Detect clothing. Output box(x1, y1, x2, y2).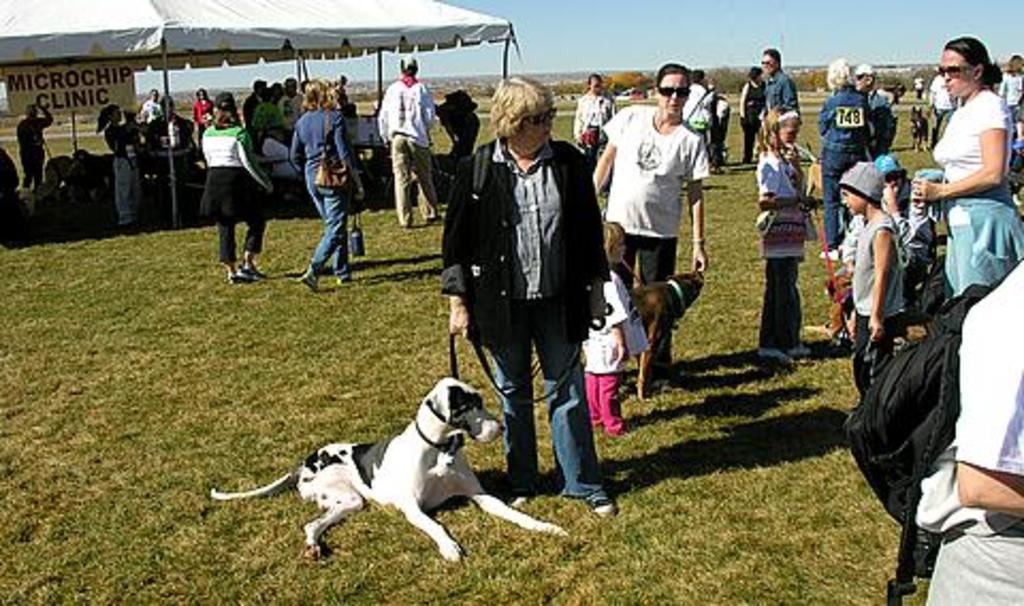
box(849, 209, 905, 393).
